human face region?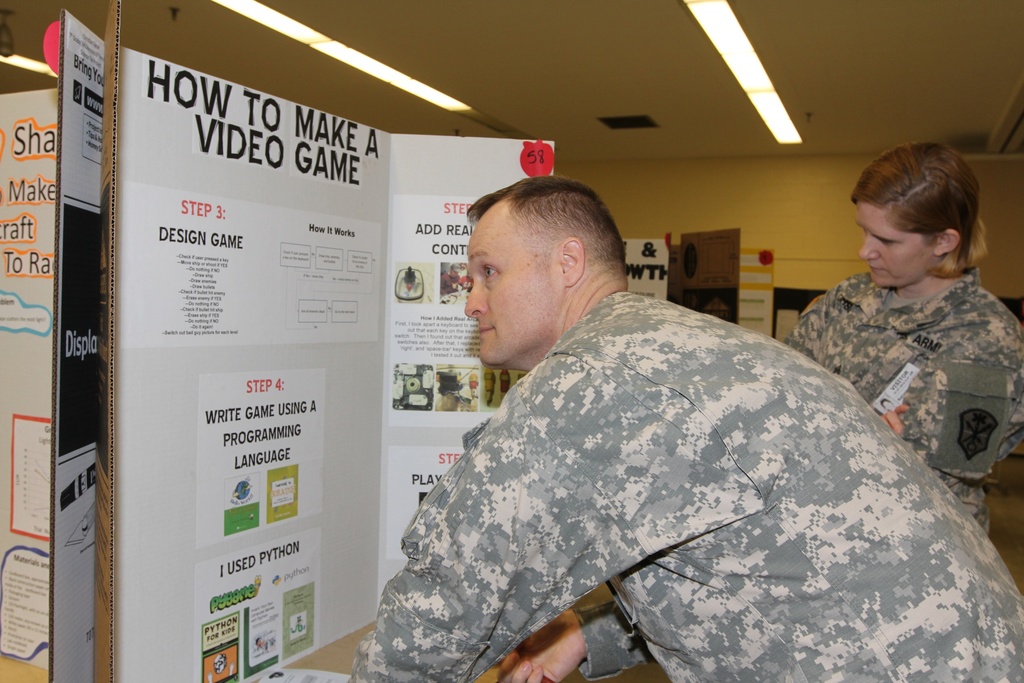
{"left": 457, "top": 208, "right": 550, "bottom": 362}
